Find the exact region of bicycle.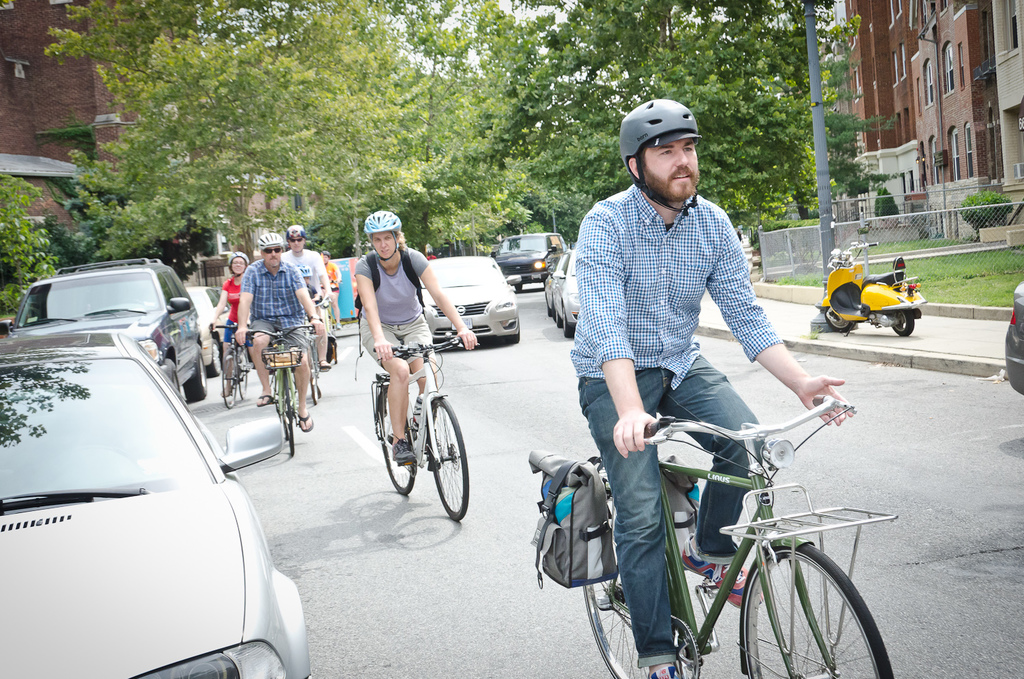
Exact region: left=305, top=294, right=326, bottom=402.
